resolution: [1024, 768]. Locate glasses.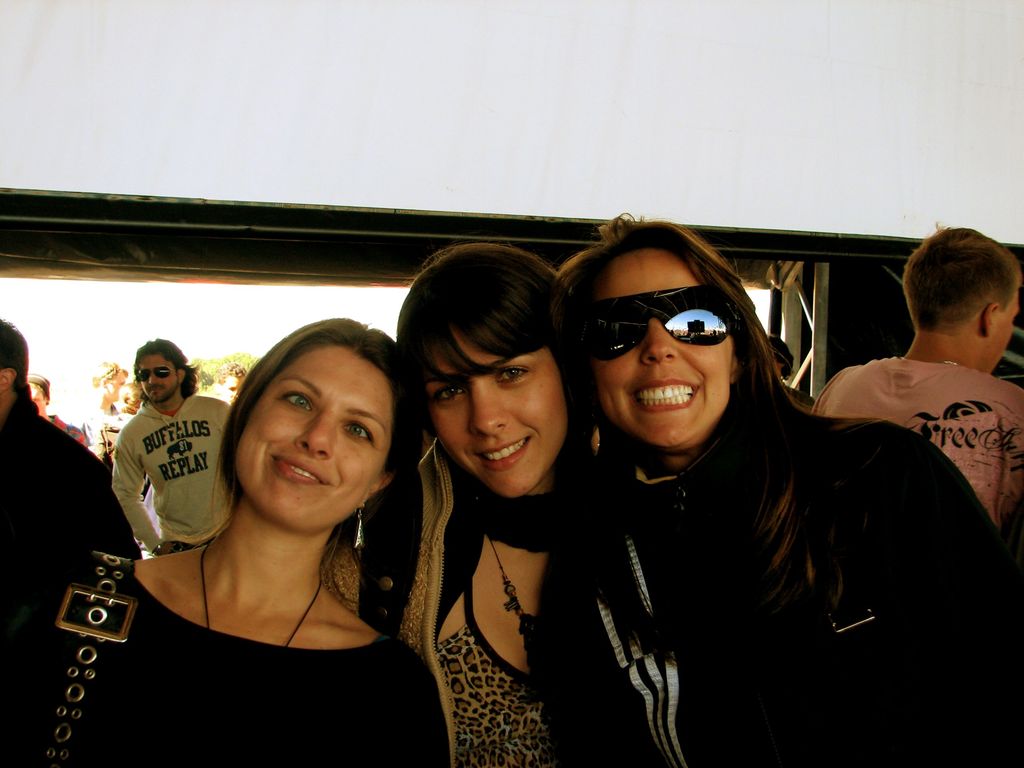
[134,368,180,381].
